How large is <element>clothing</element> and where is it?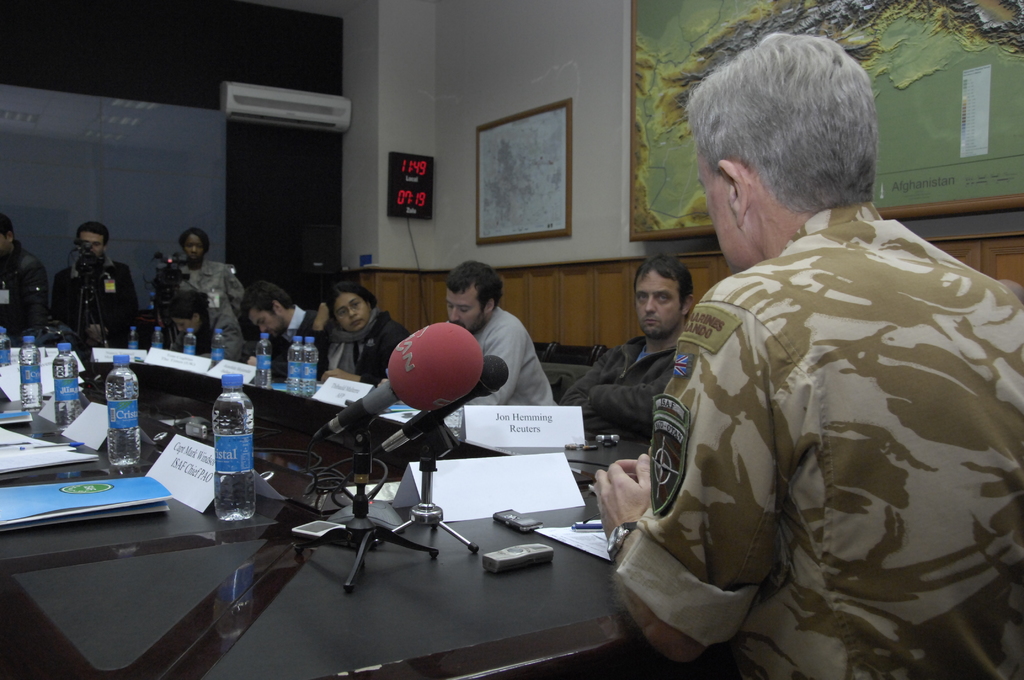
Bounding box: bbox=[452, 302, 559, 409].
